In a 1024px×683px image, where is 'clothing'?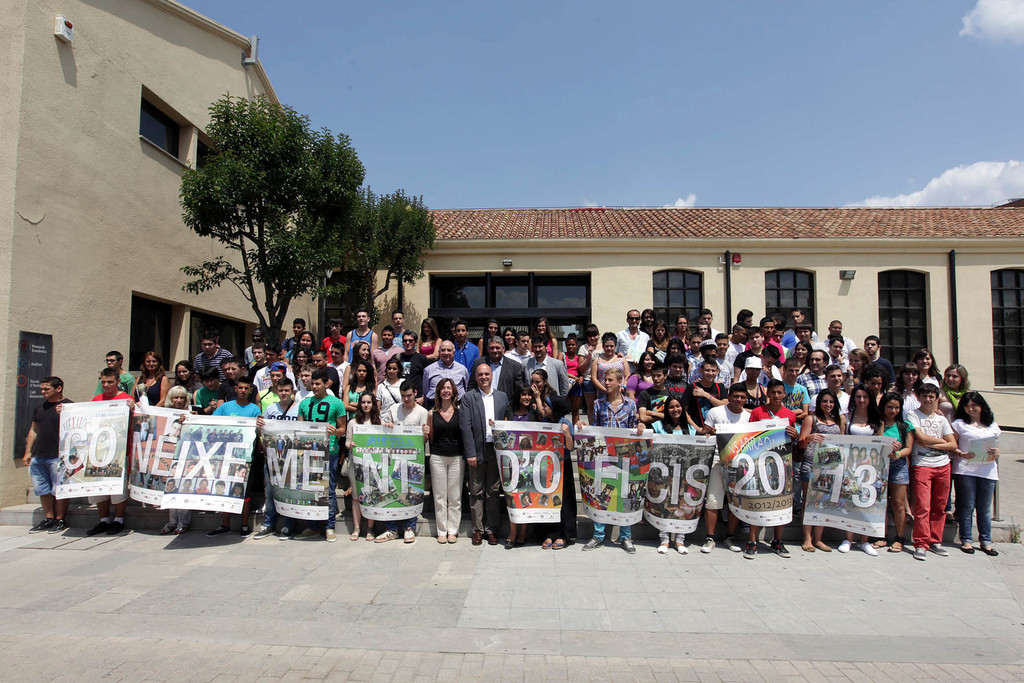
select_region(301, 343, 318, 352).
